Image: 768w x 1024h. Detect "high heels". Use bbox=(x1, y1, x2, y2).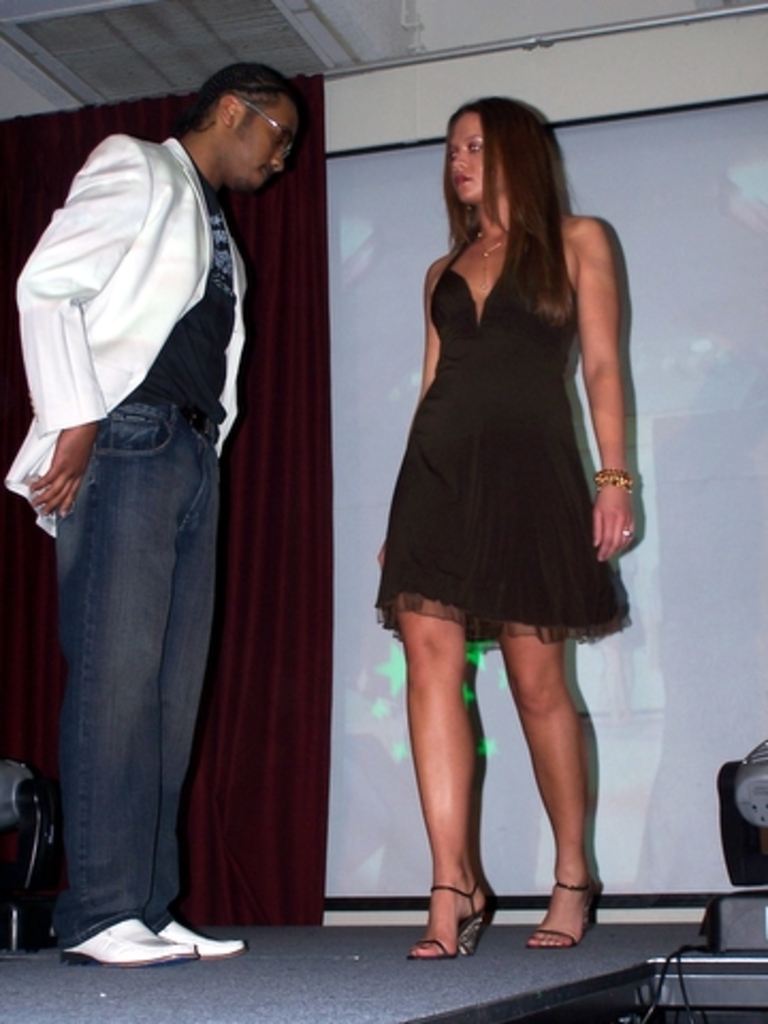
bbox=(403, 881, 491, 962).
